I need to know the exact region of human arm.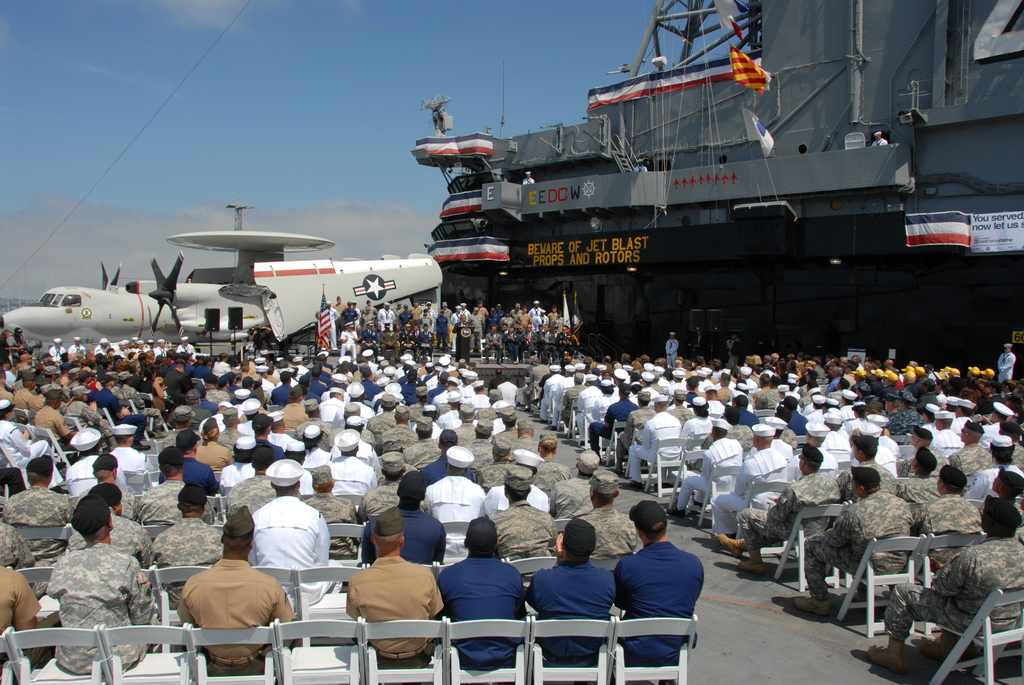
Region: bbox=(496, 330, 502, 346).
